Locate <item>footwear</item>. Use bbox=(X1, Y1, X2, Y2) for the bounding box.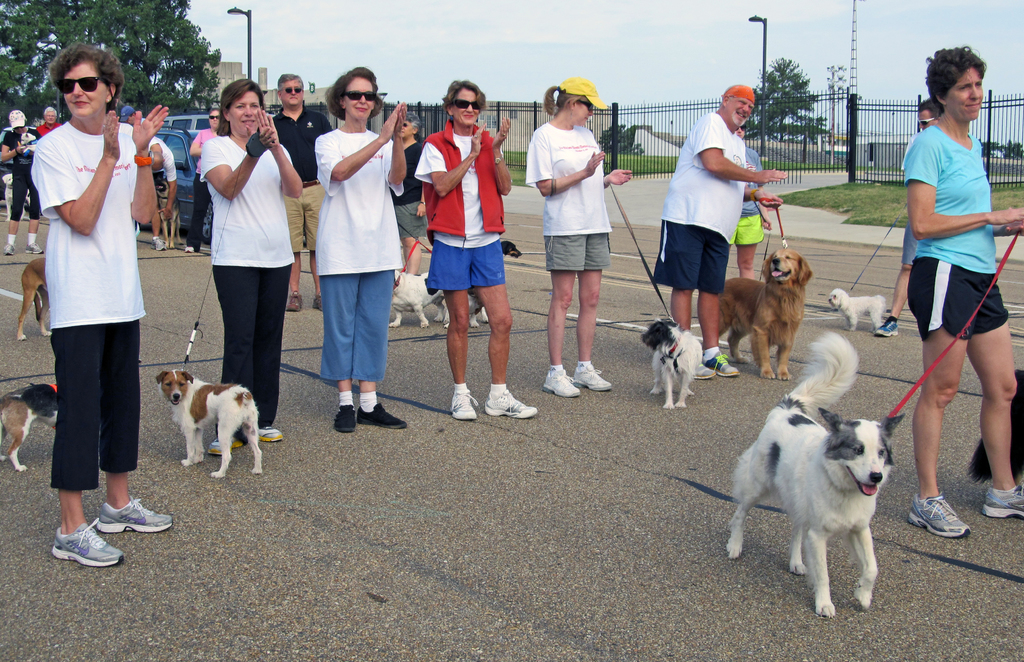
bbox=(48, 523, 120, 565).
